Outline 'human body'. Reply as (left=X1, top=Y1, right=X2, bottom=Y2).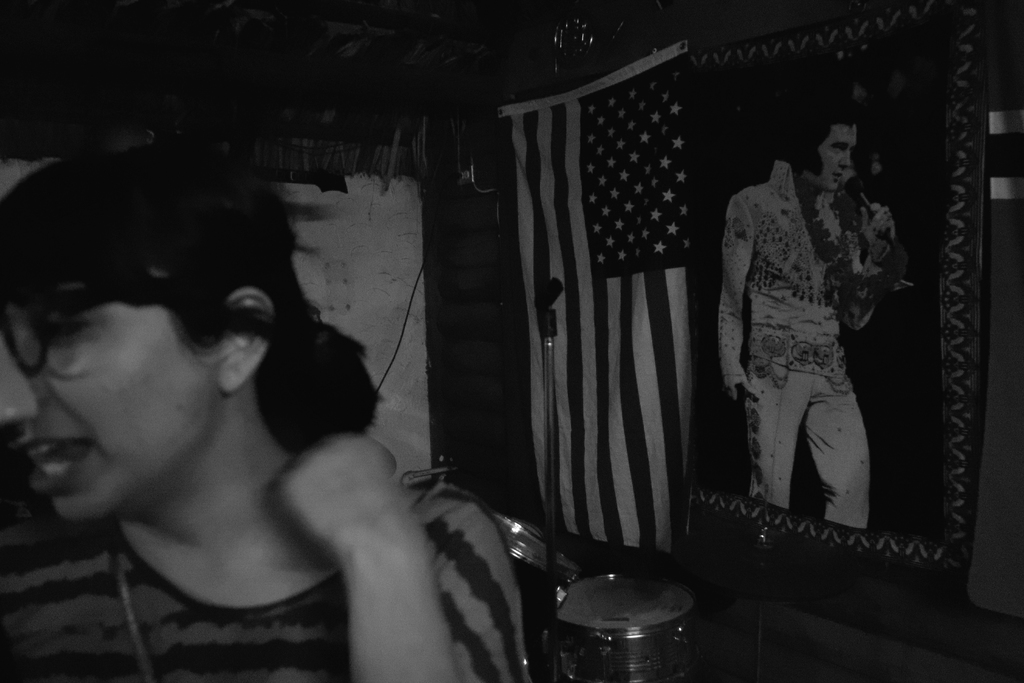
(left=0, top=149, right=524, bottom=682).
